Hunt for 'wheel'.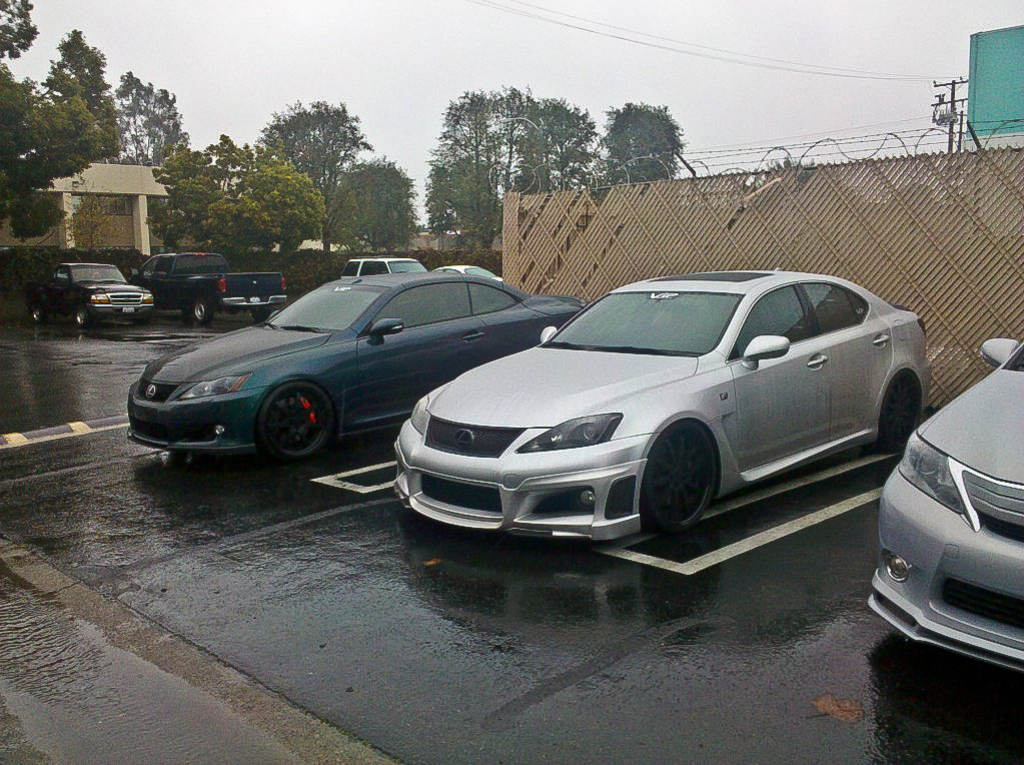
Hunted down at [left=868, top=371, right=922, bottom=453].
